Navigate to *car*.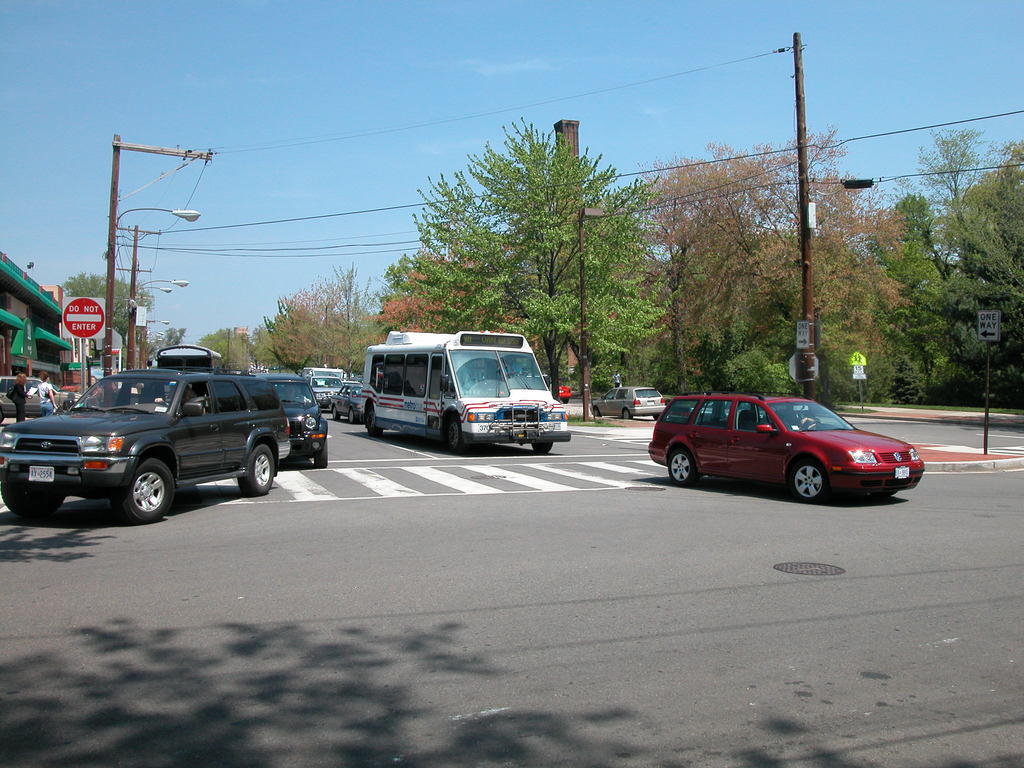
Navigation target: 589:384:671:429.
